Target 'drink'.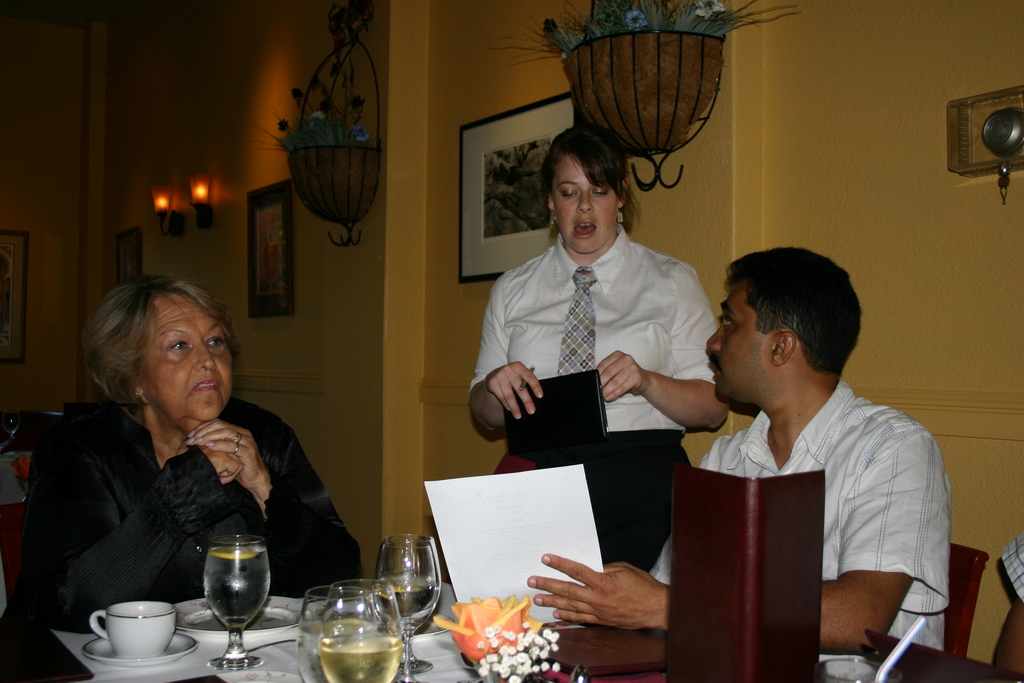
Target region: (202, 544, 271, 628).
